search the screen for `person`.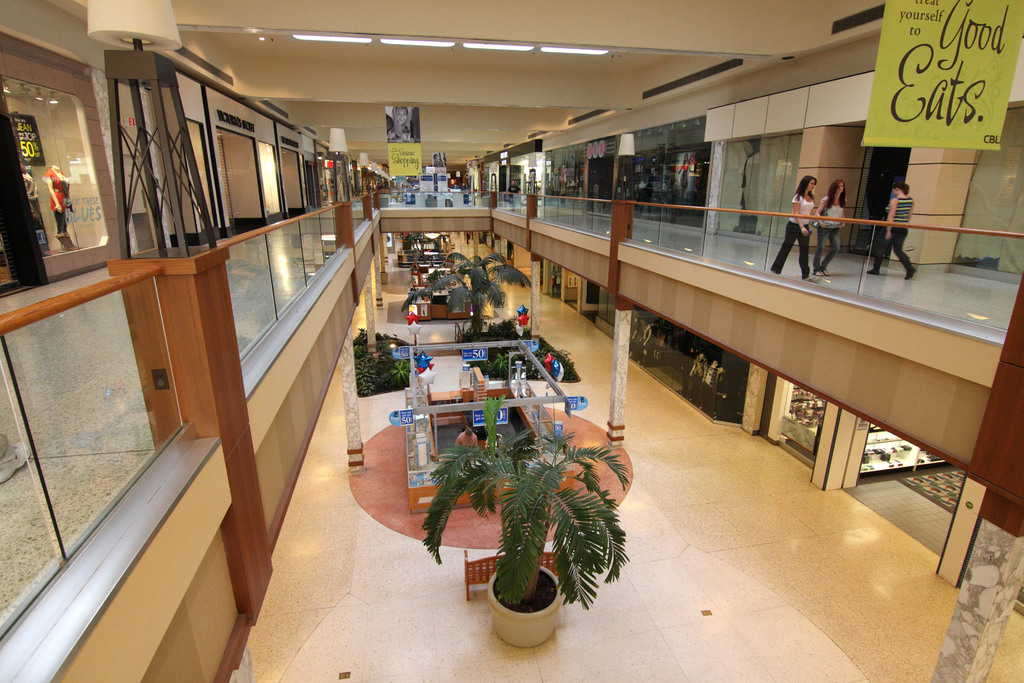
Found at left=453, top=431, right=484, bottom=452.
